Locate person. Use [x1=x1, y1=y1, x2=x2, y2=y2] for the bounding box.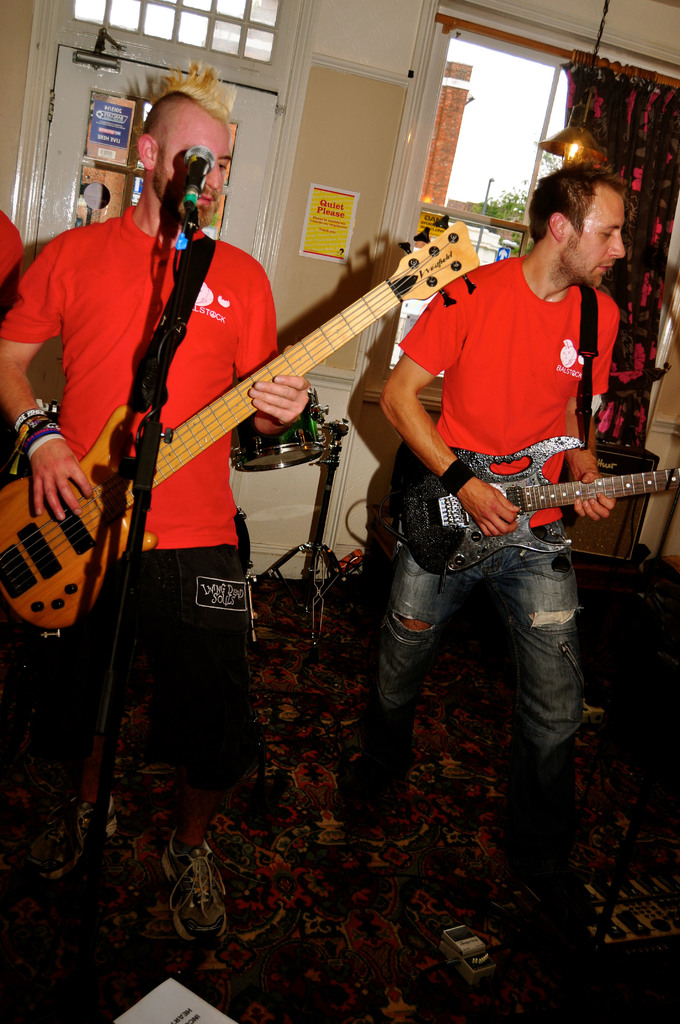
[x1=0, y1=204, x2=23, y2=488].
